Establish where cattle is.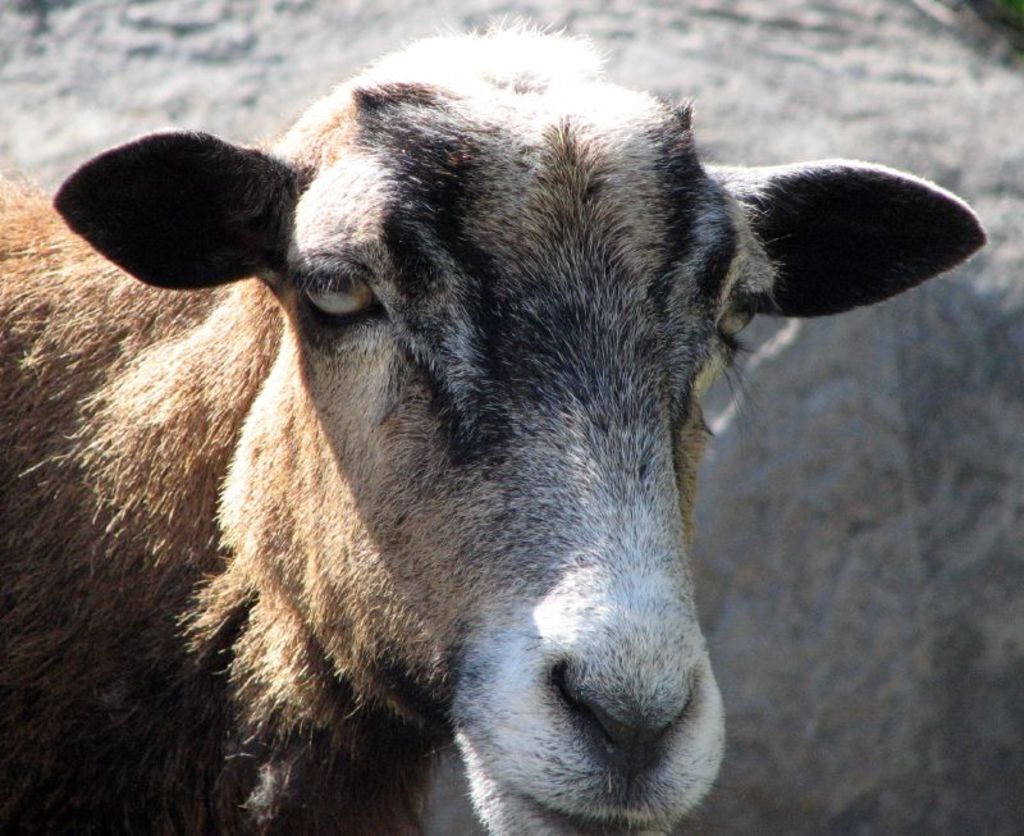
Established at 0/13/989/835.
